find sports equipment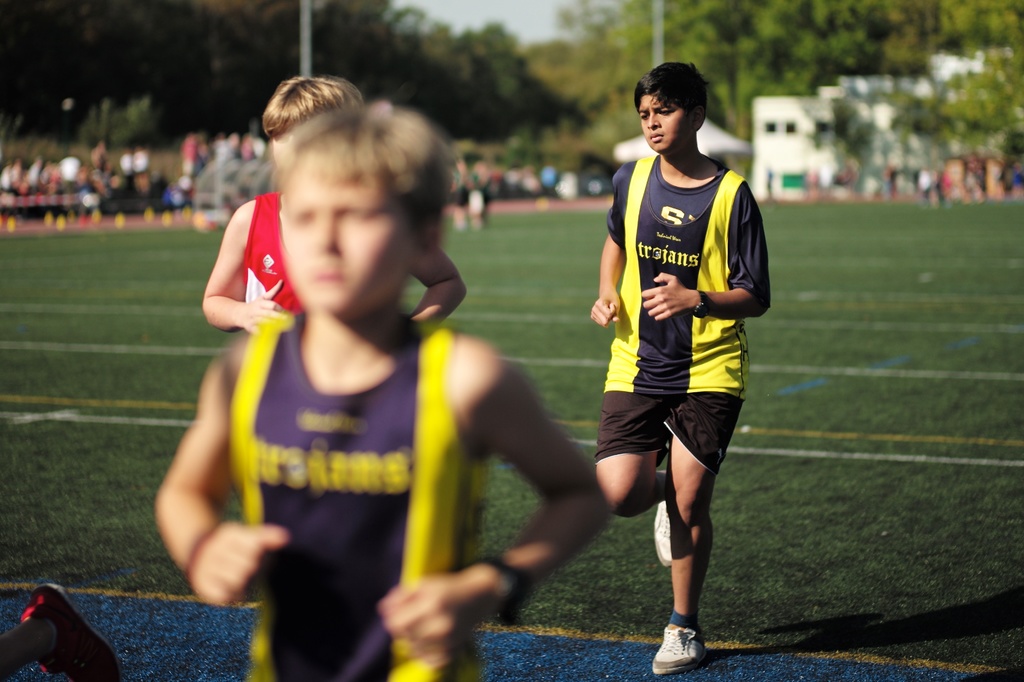
652/617/708/676
